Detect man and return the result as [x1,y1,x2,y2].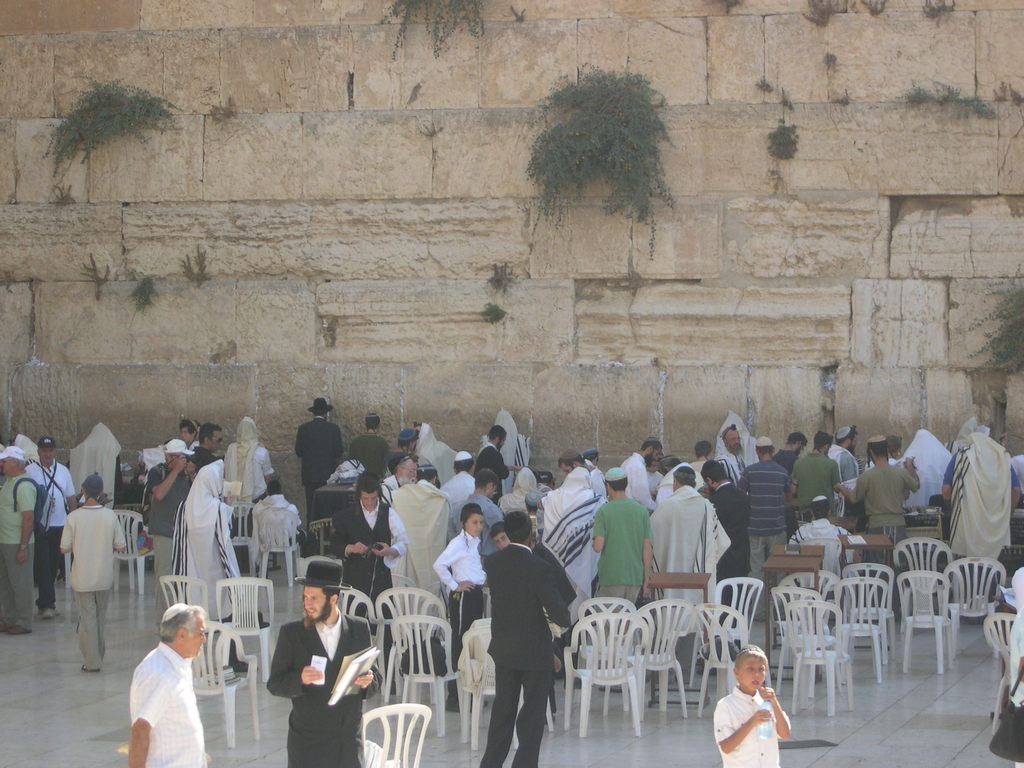
[449,468,506,566].
